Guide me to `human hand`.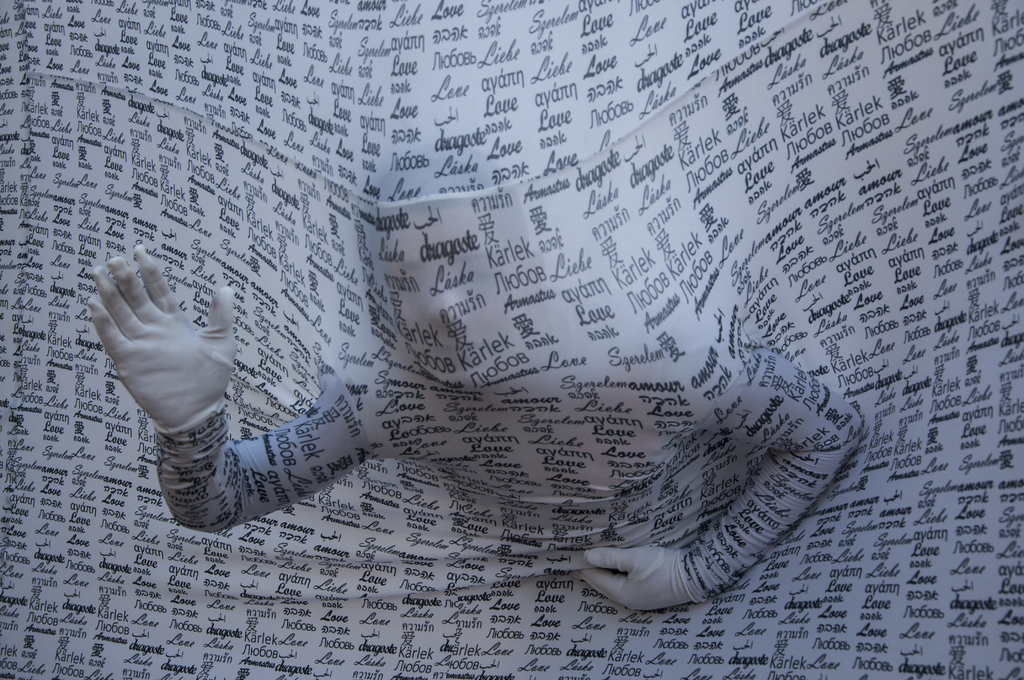
Guidance: left=92, top=253, right=244, bottom=480.
